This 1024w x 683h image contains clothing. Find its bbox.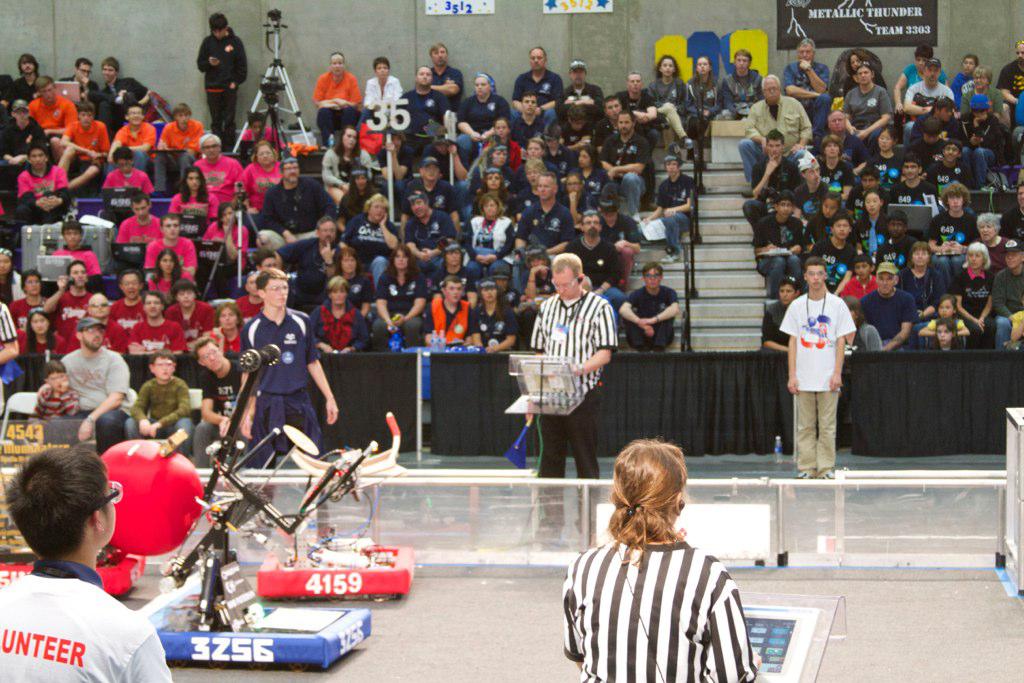
433 58 461 102.
